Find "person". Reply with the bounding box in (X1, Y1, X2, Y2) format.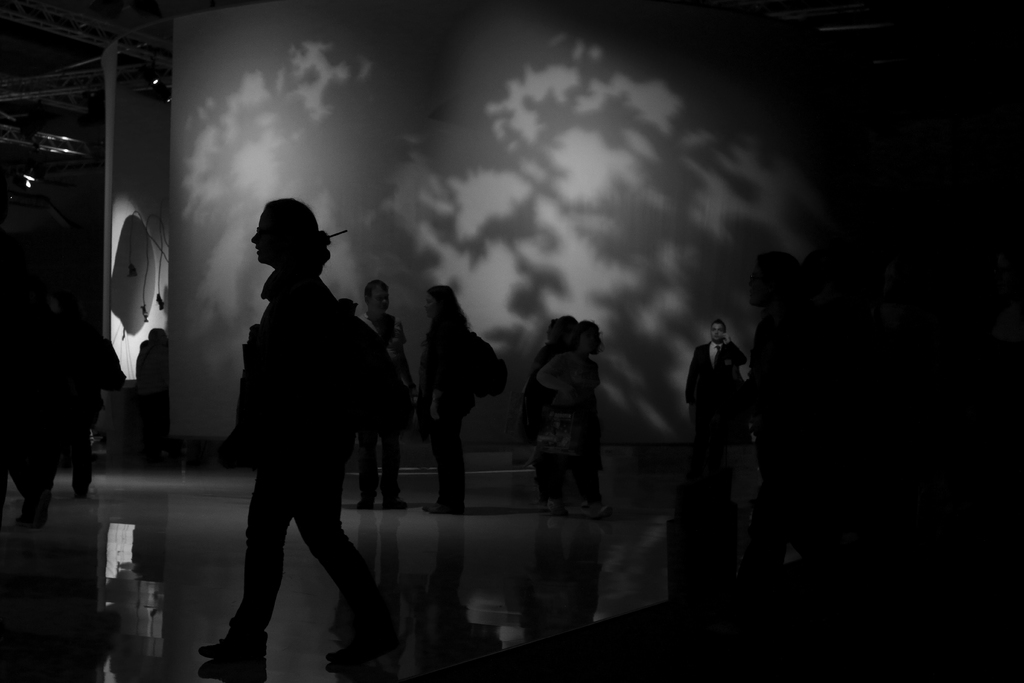
(349, 277, 402, 513).
